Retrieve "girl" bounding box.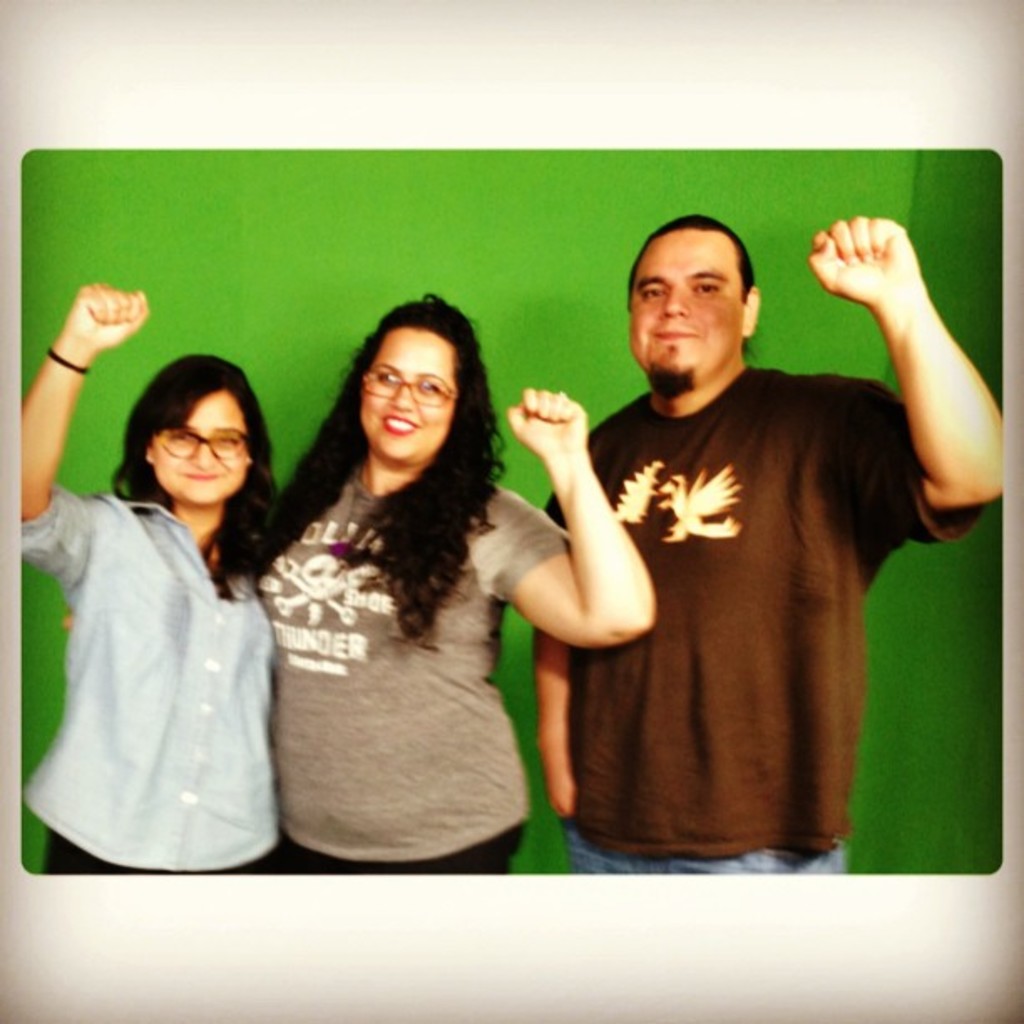
Bounding box: box=[27, 271, 284, 873].
